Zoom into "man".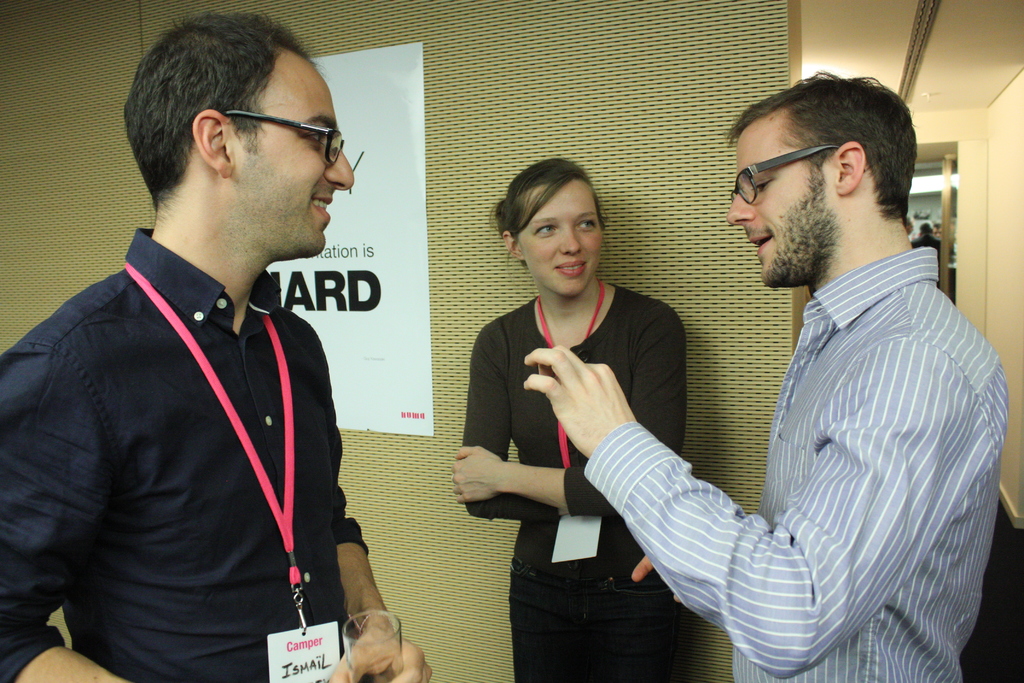
Zoom target: Rect(516, 65, 1006, 682).
